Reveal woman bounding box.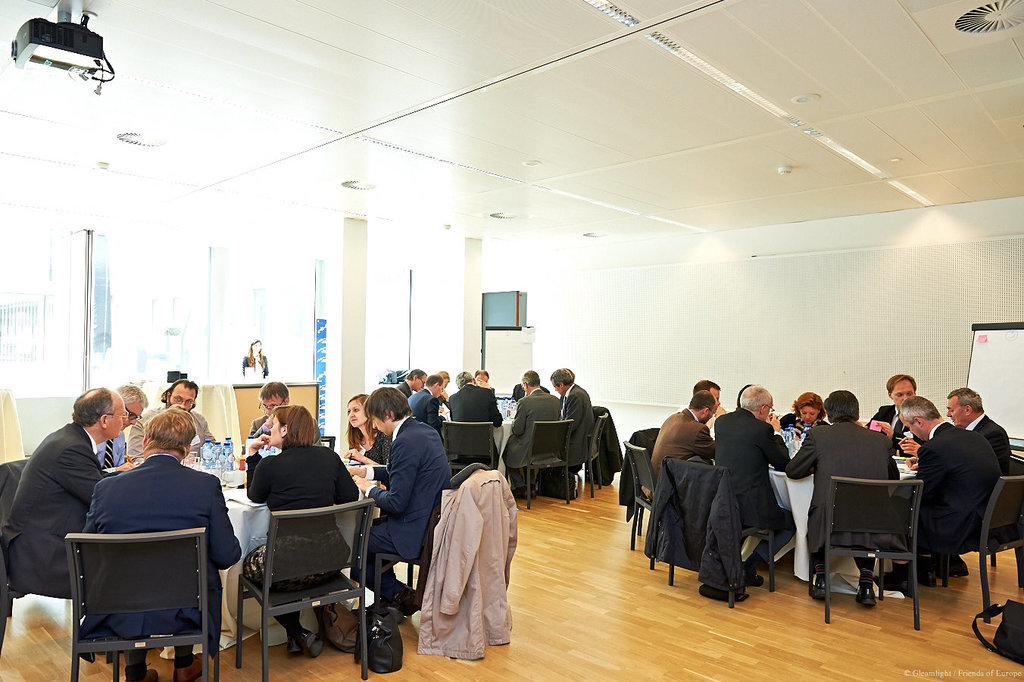
Revealed: l=776, t=390, r=825, b=427.
